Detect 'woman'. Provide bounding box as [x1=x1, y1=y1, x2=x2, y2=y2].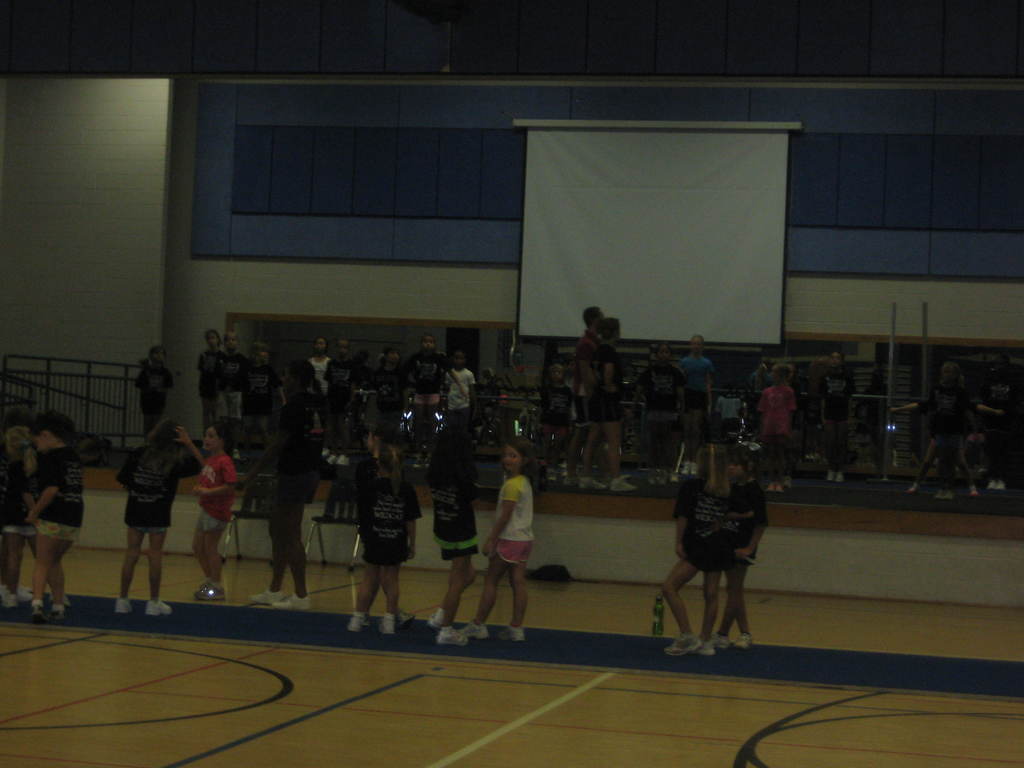
[x1=96, y1=417, x2=198, y2=616].
